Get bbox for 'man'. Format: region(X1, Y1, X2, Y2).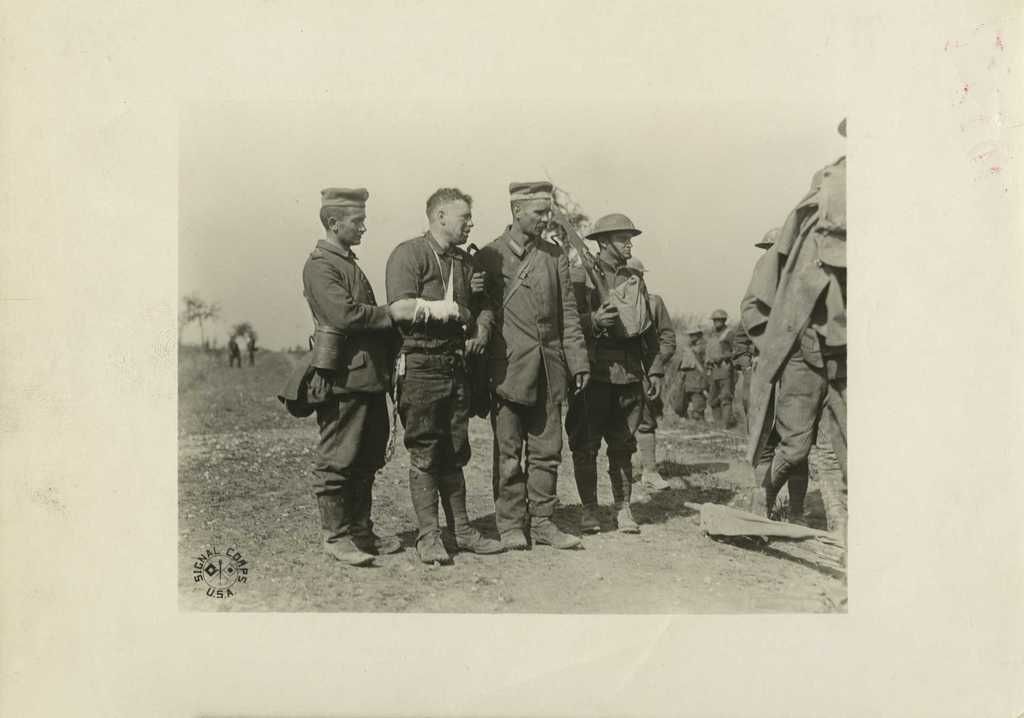
region(271, 184, 418, 568).
